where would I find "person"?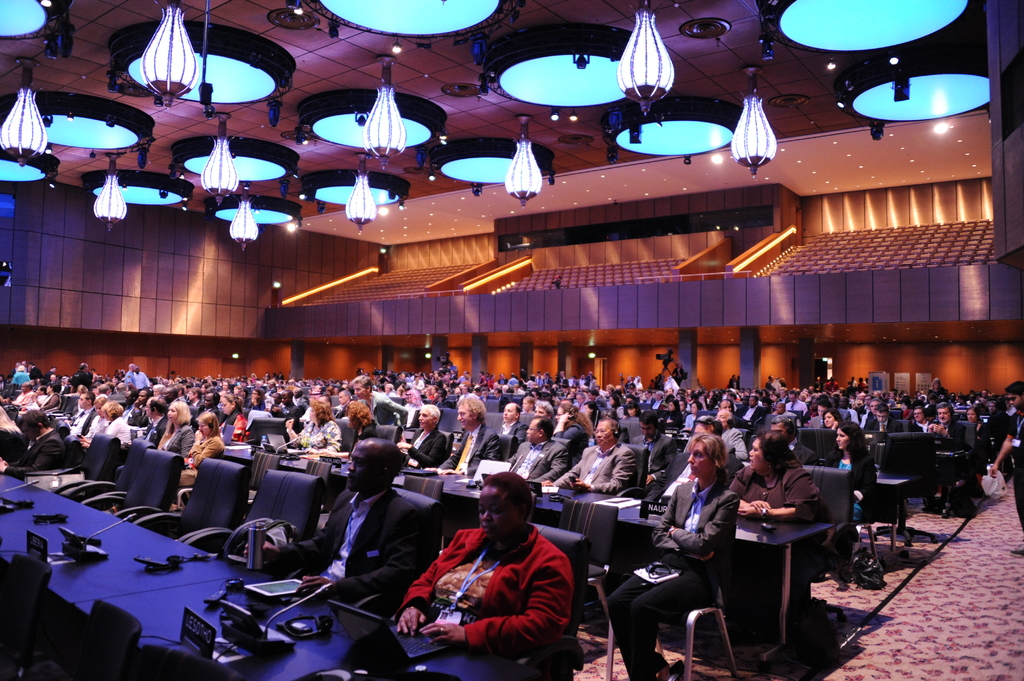
At <box>349,375,410,429</box>.
